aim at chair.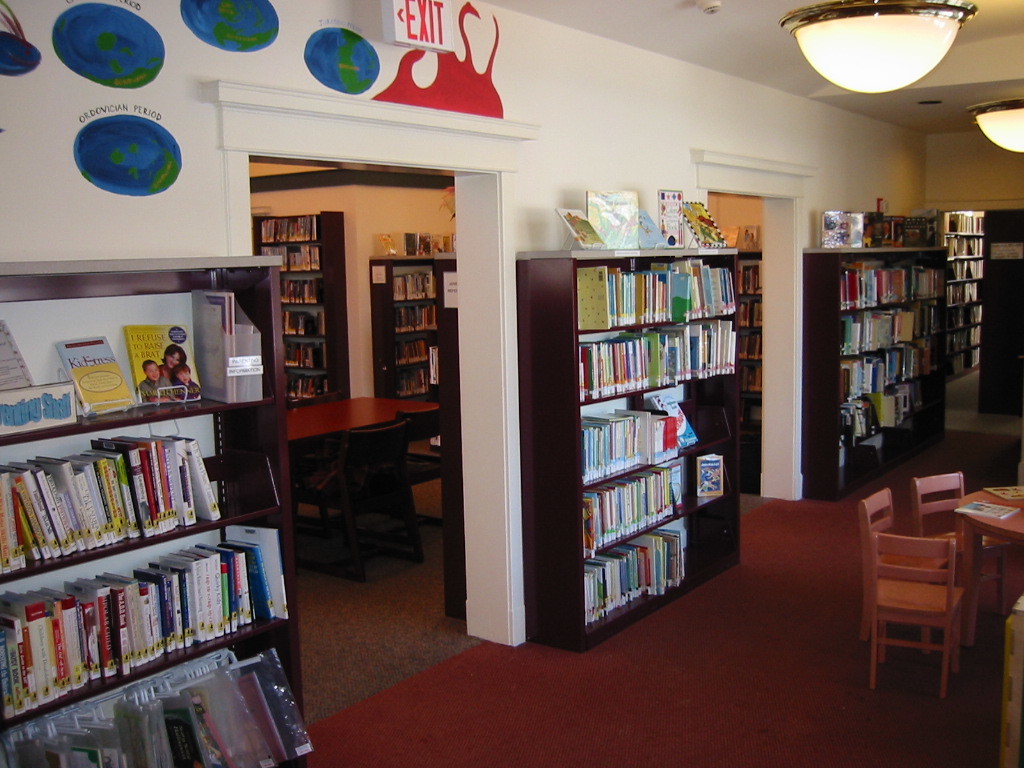
Aimed at 870,533,968,692.
